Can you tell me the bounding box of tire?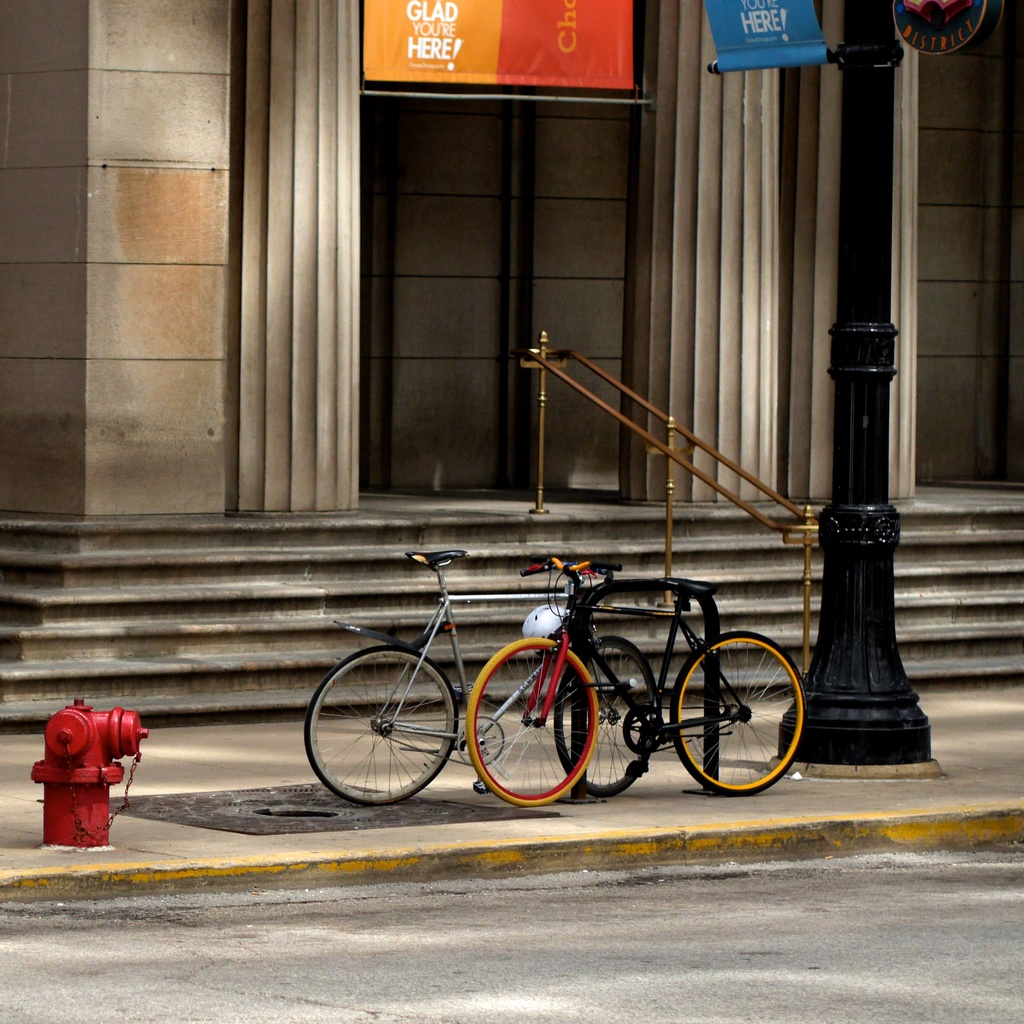
669,627,810,792.
